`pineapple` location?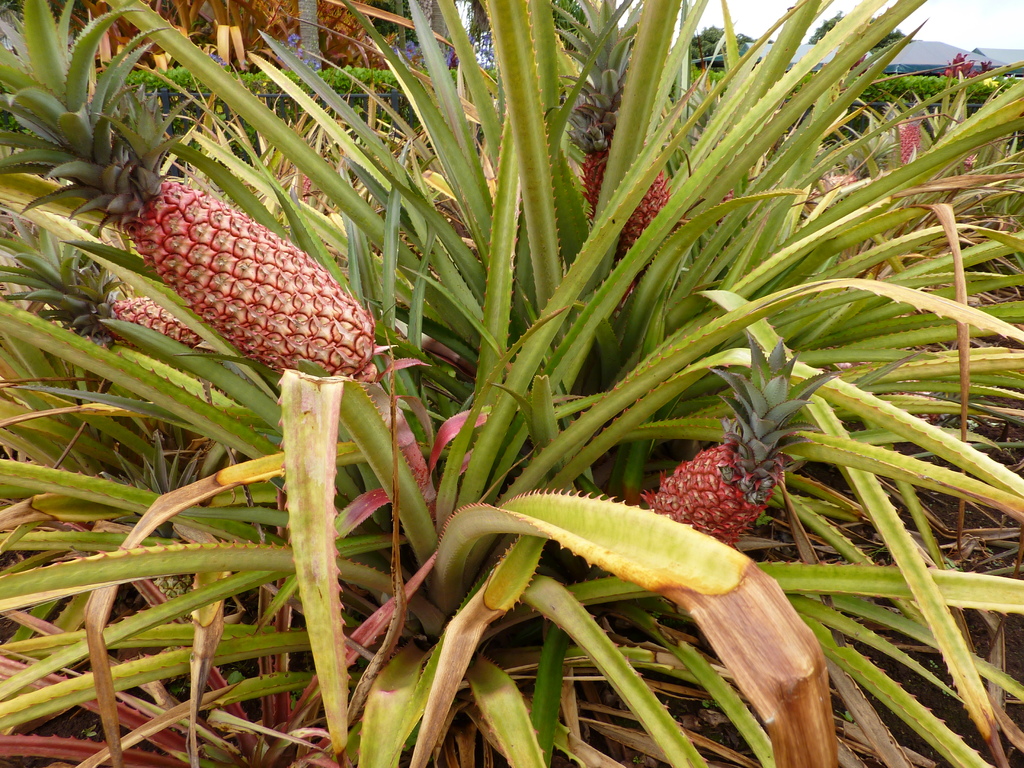
(x1=0, y1=0, x2=385, y2=387)
